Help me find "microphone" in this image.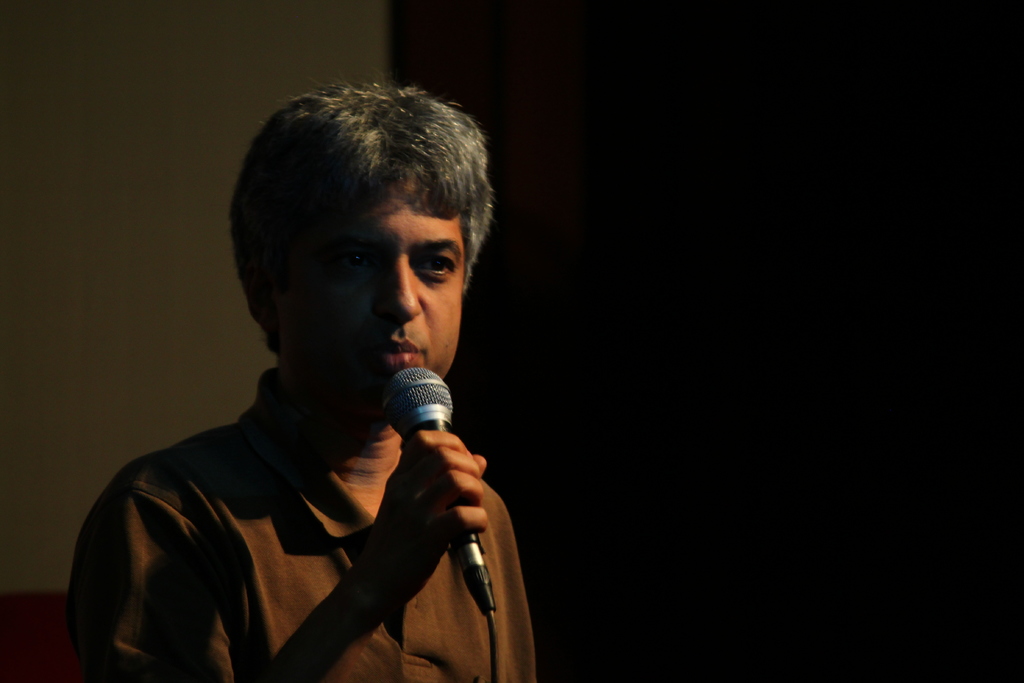
Found it: left=383, top=367, right=504, bottom=620.
